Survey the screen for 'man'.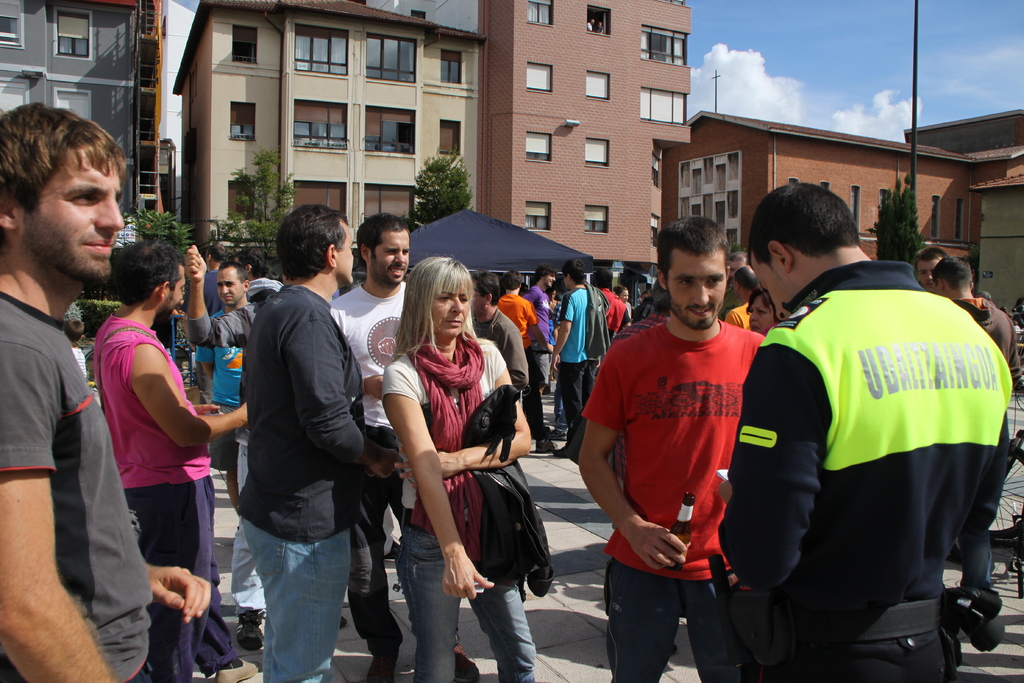
Survey found: x1=330, y1=211, x2=481, y2=682.
